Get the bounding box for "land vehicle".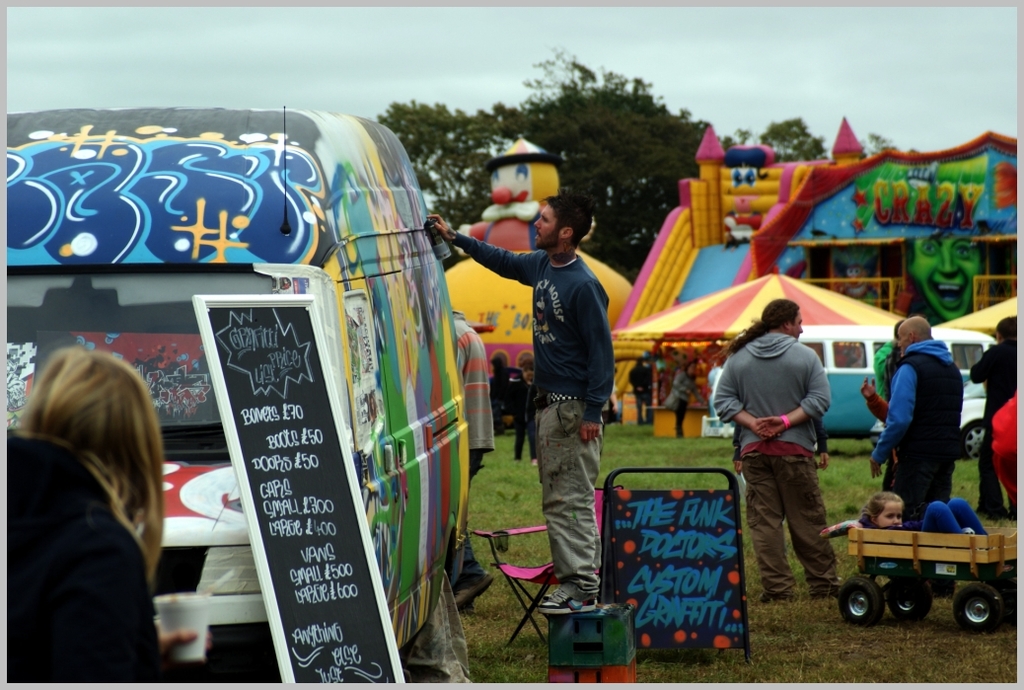
<box>833,493,1014,634</box>.
